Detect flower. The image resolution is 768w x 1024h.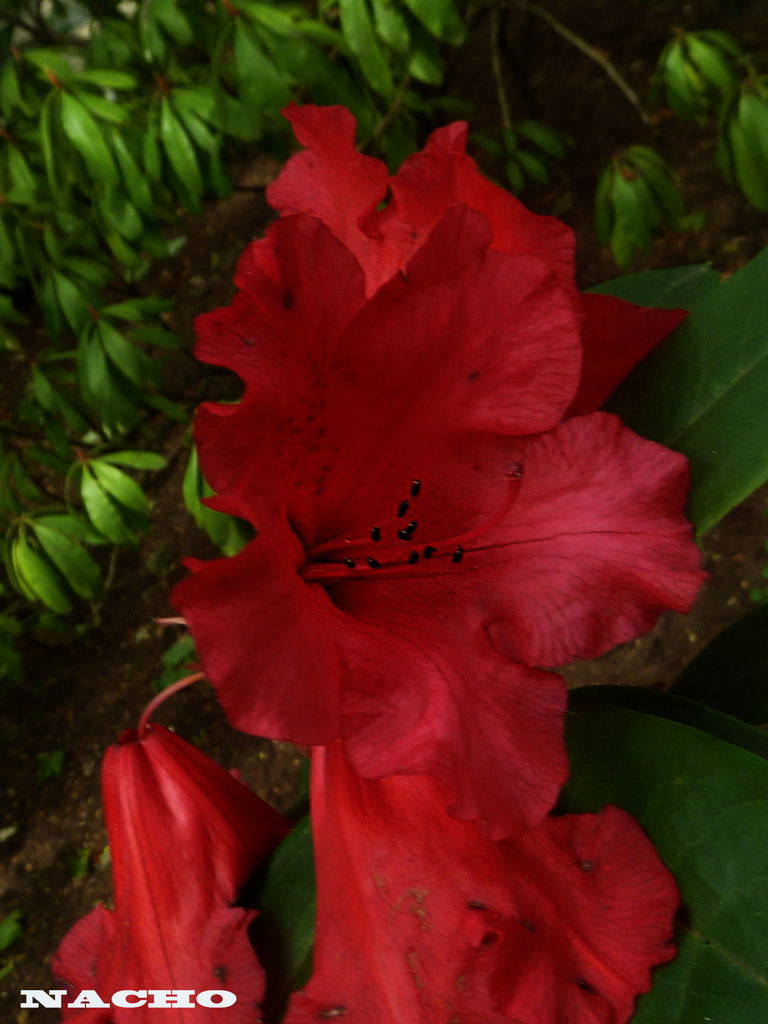
{"left": 280, "top": 749, "right": 686, "bottom": 1023}.
